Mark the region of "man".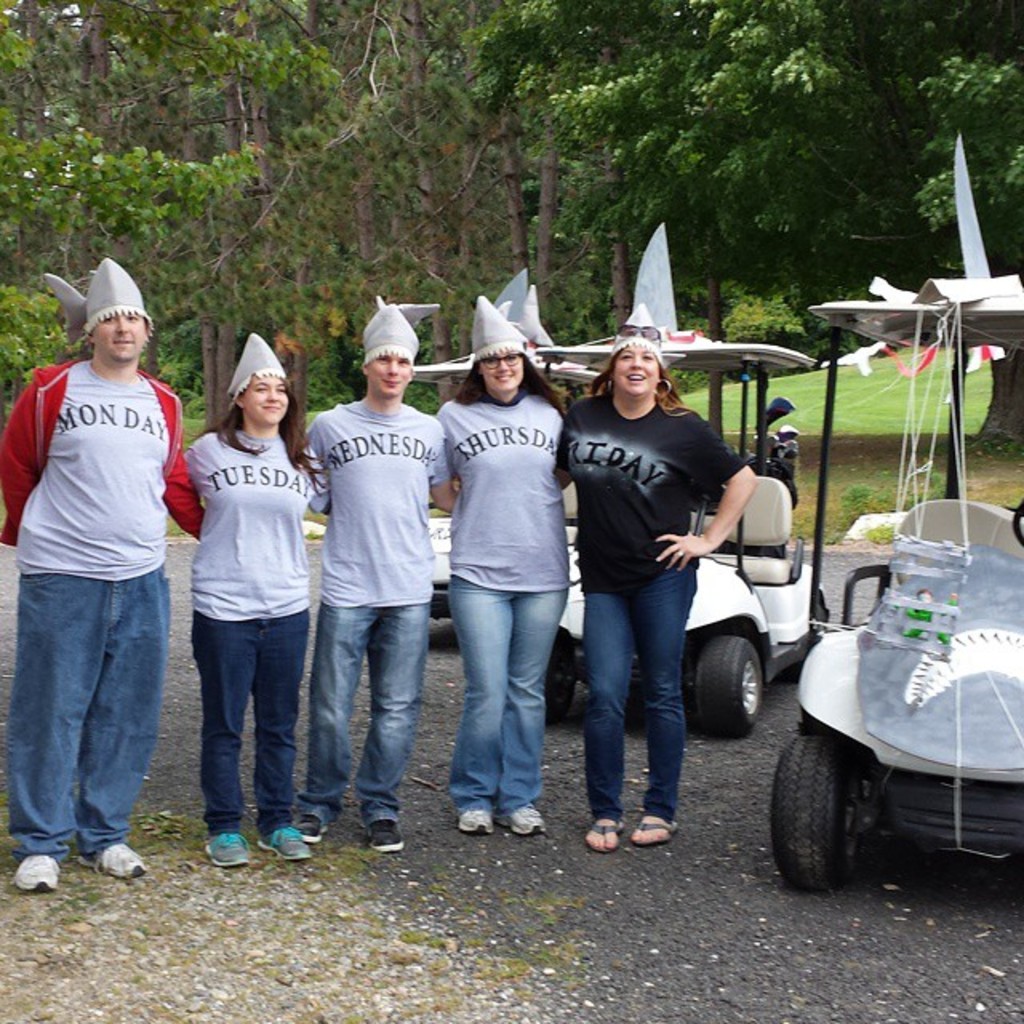
Region: select_region(299, 291, 462, 854).
